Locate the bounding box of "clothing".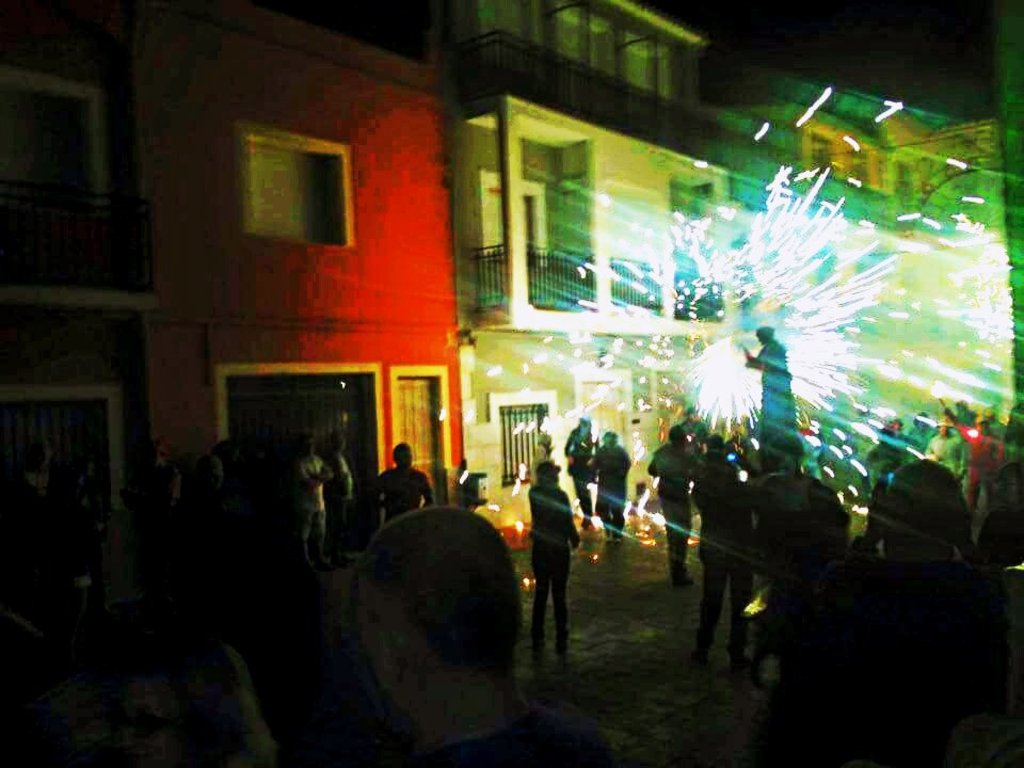
Bounding box: Rect(412, 711, 622, 767).
